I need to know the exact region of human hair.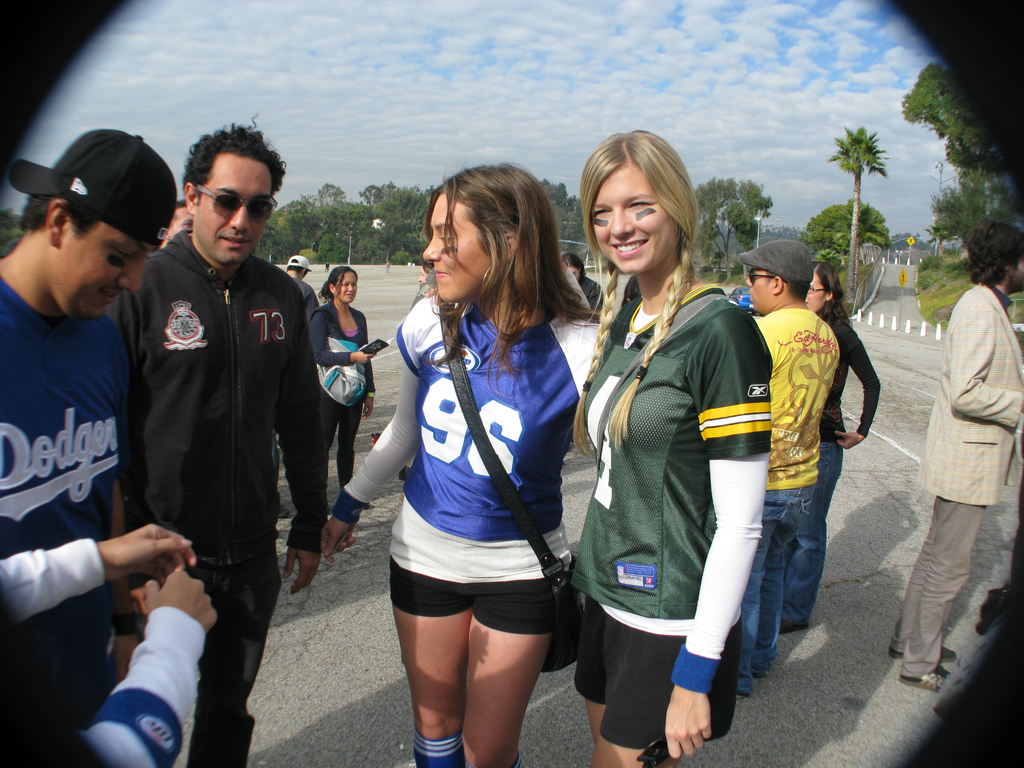
Region: 964,214,1023,285.
